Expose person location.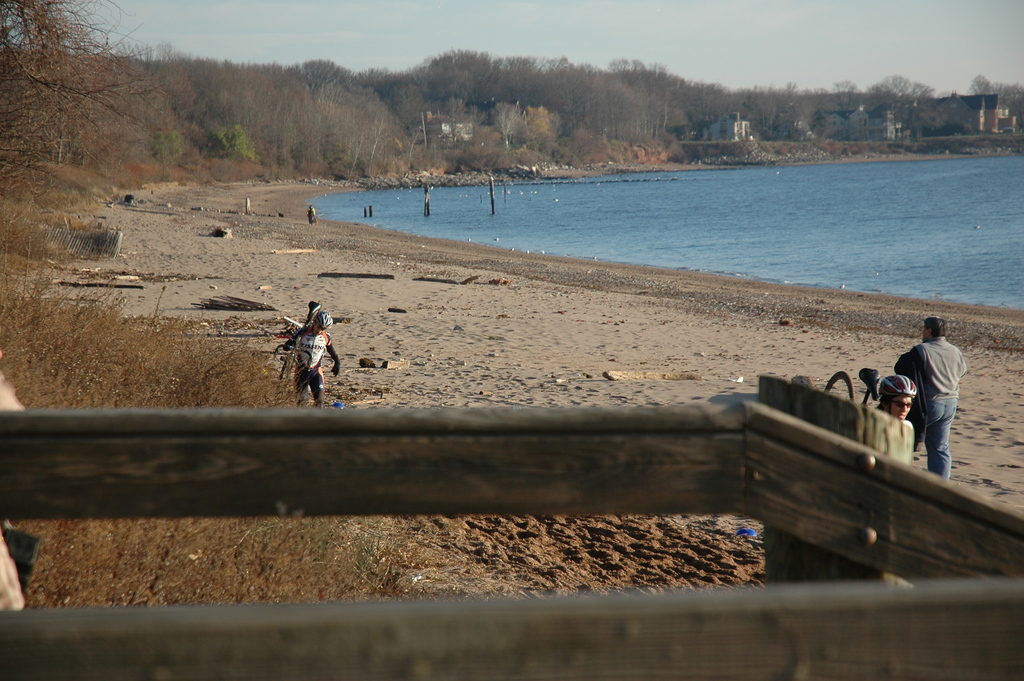
Exposed at l=860, t=372, r=914, b=479.
